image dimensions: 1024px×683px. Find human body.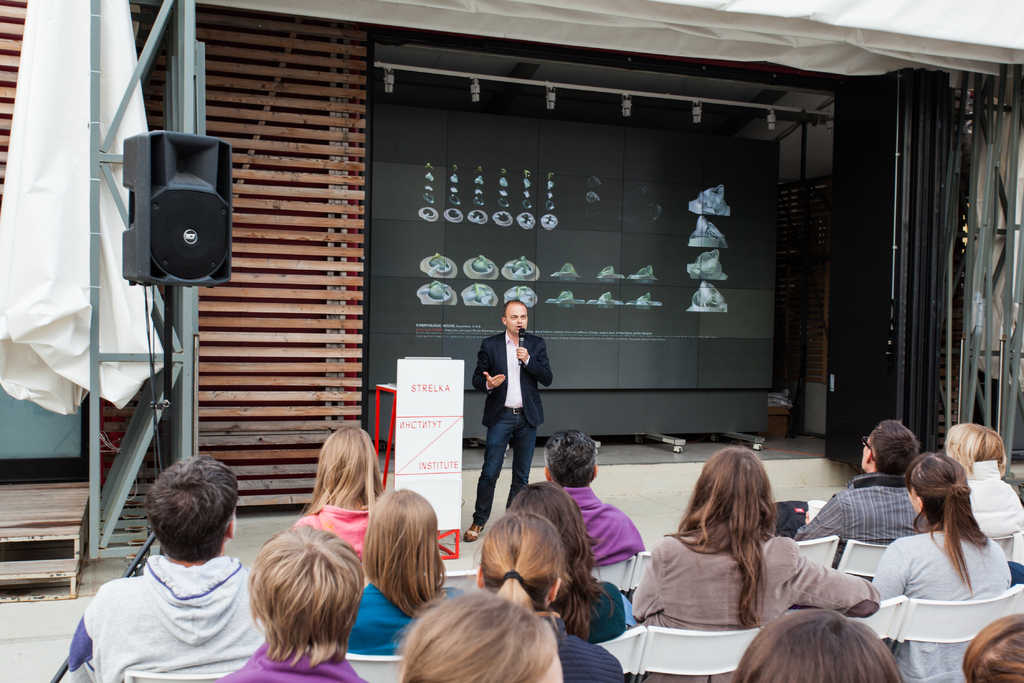
[left=61, top=447, right=304, bottom=675].
